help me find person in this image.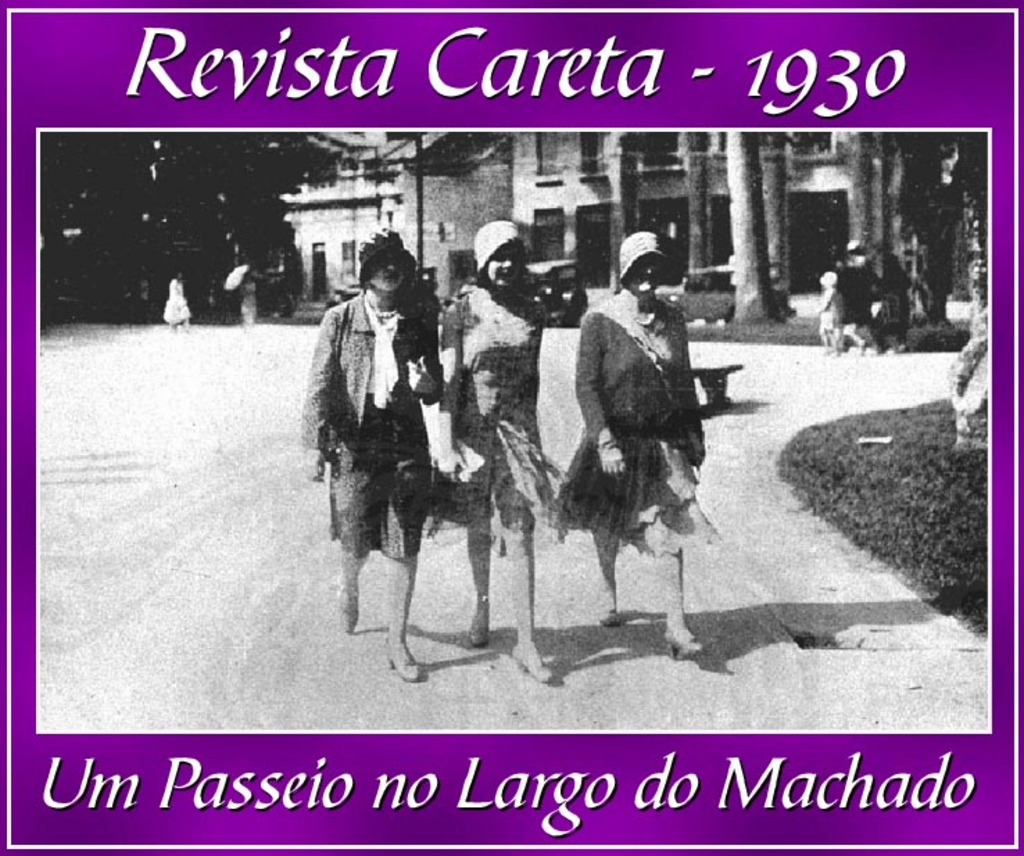
Found it: <box>236,265,261,326</box>.
